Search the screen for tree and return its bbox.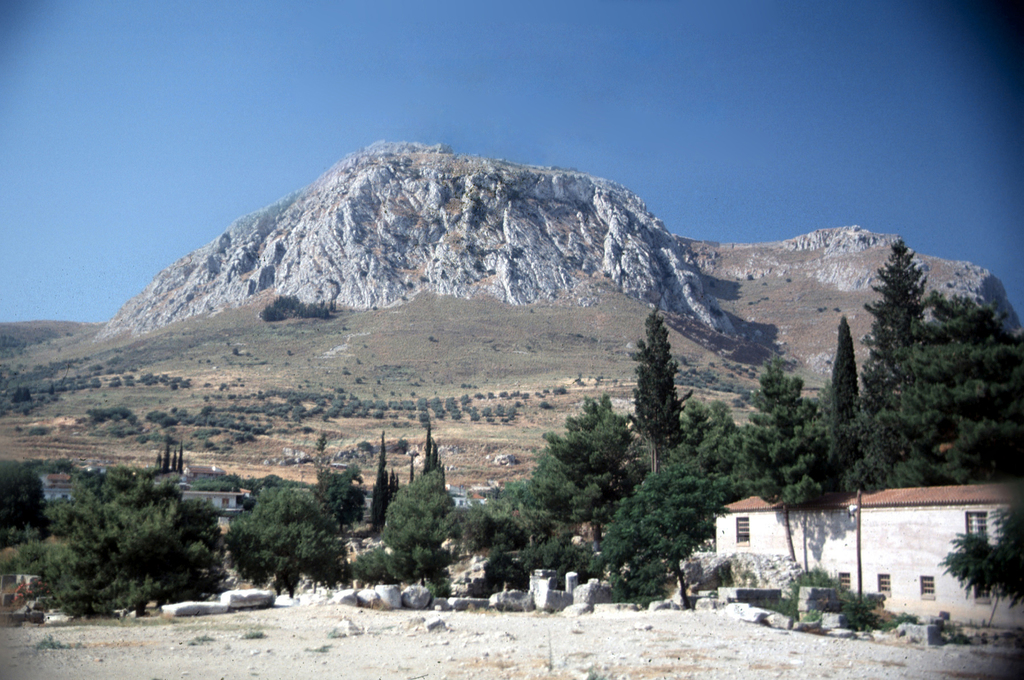
Found: region(309, 467, 360, 528).
